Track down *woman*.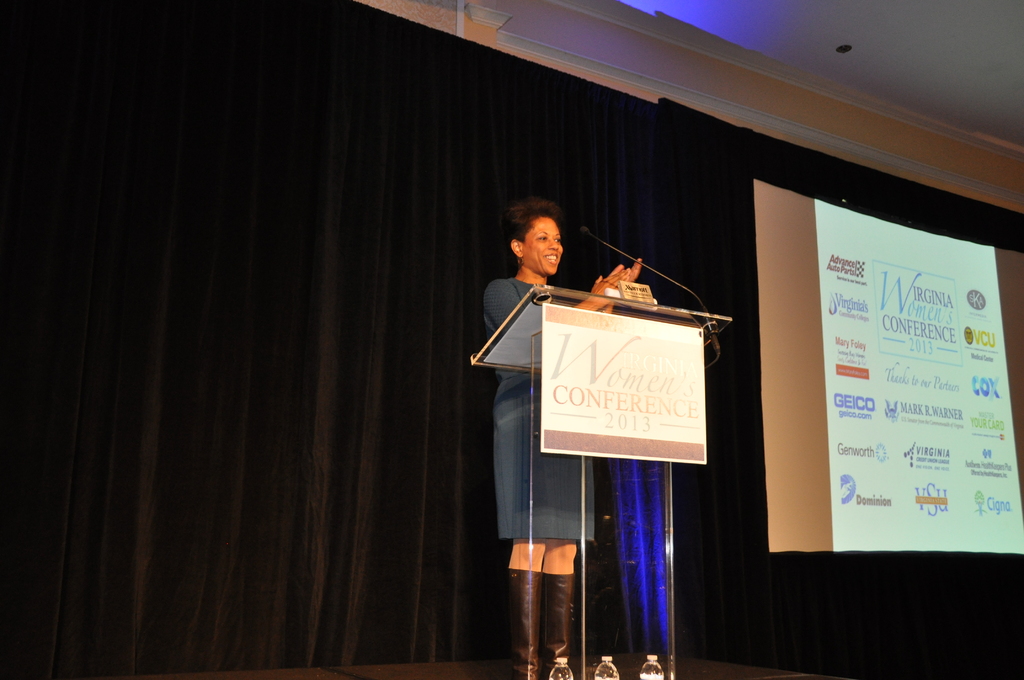
Tracked to [481, 191, 646, 679].
